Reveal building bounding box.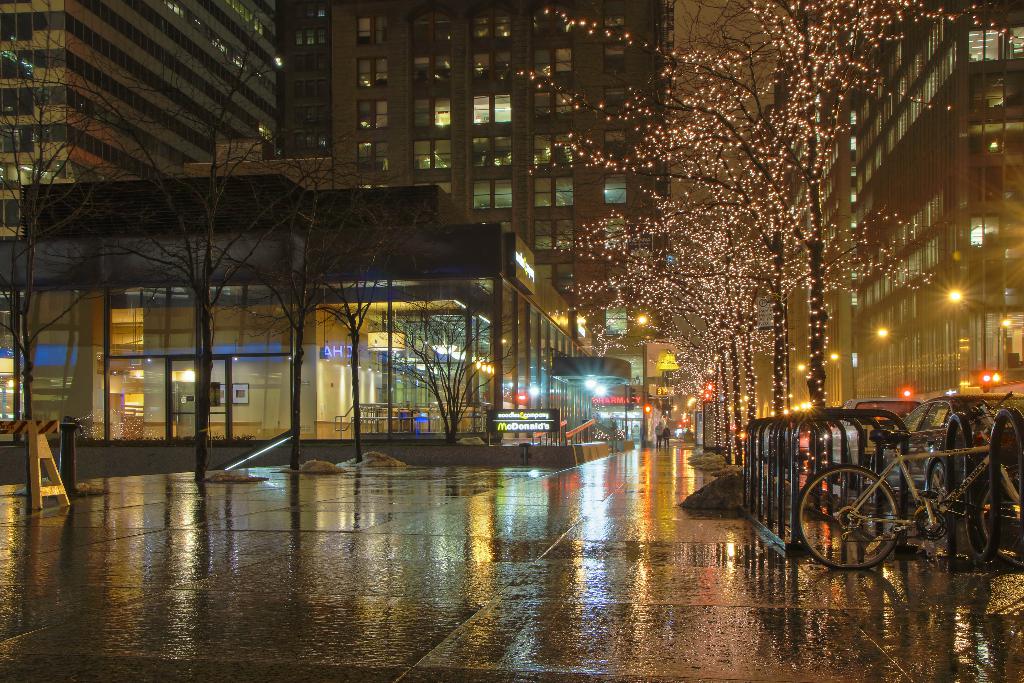
Revealed: <box>180,135,334,190</box>.
